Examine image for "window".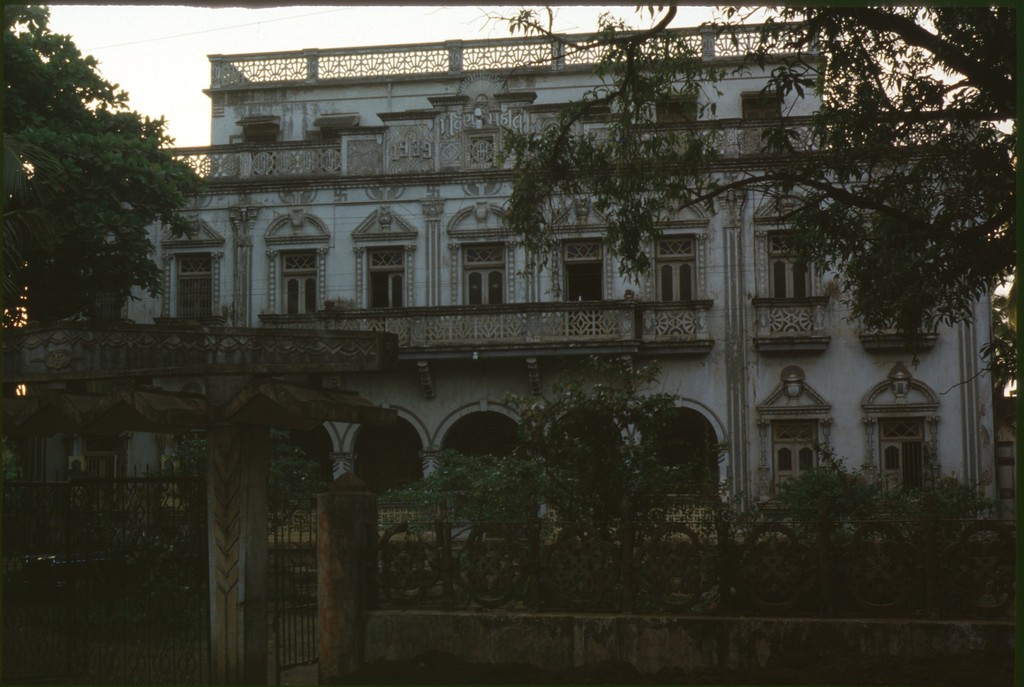
Examination result: crop(278, 248, 320, 316).
